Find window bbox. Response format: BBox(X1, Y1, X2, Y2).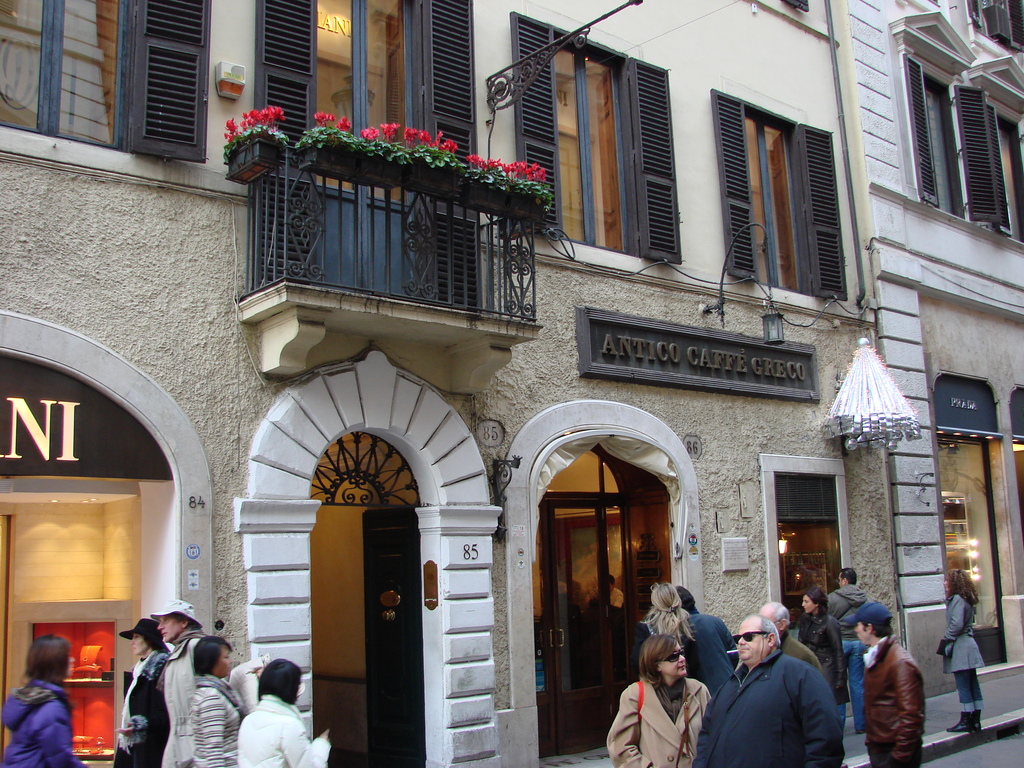
BBox(906, 56, 1002, 233).
